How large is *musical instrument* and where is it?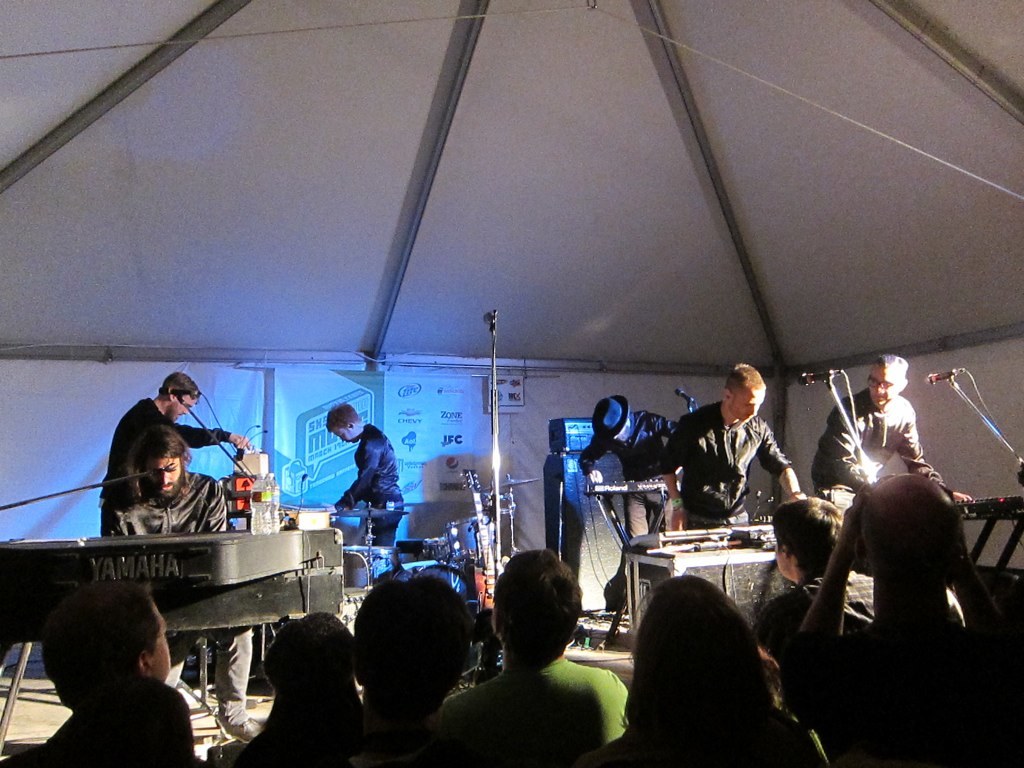
Bounding box: (456, 466, 507, 624).
